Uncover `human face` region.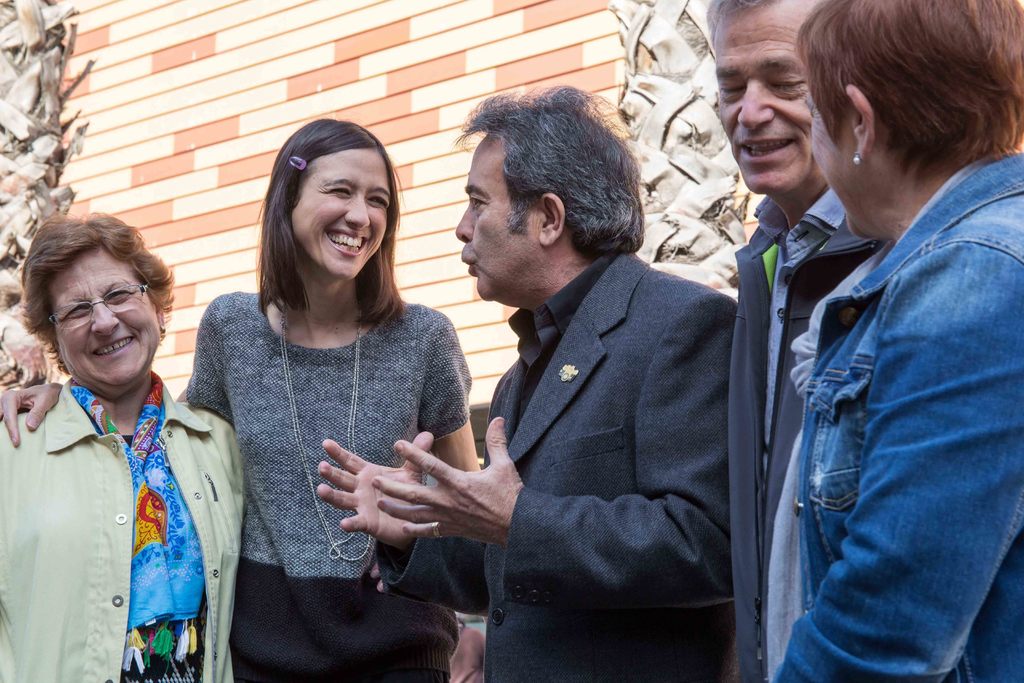
Uncovered: {"left": 291, "top": 149, "right": 394, "bottom": 283}.
